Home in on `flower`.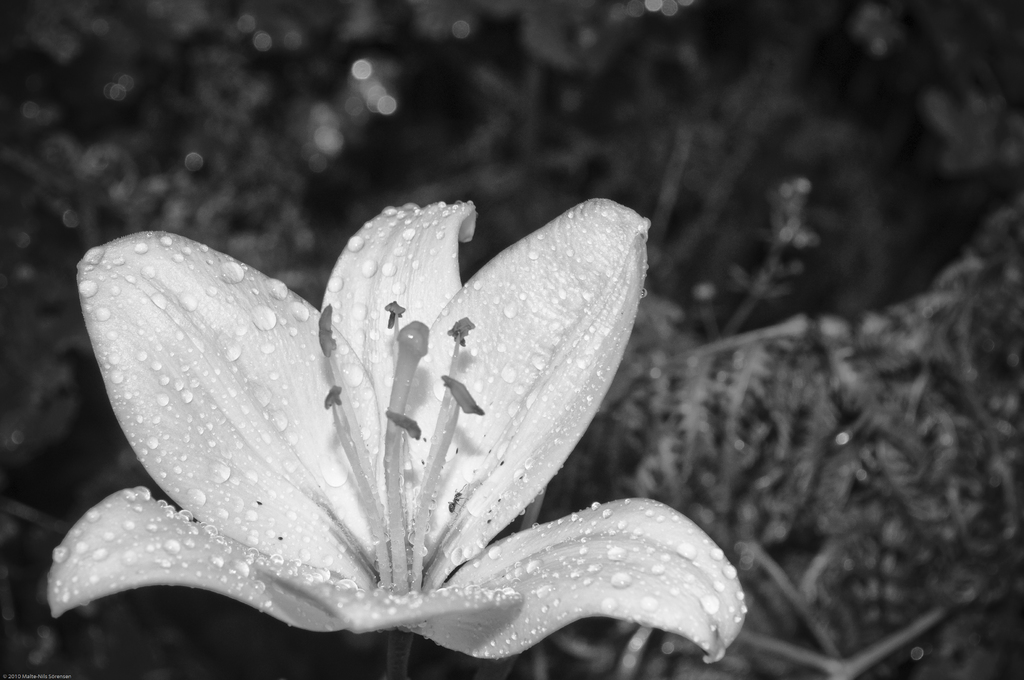
Homed in at 31, 157, 742, 676.
